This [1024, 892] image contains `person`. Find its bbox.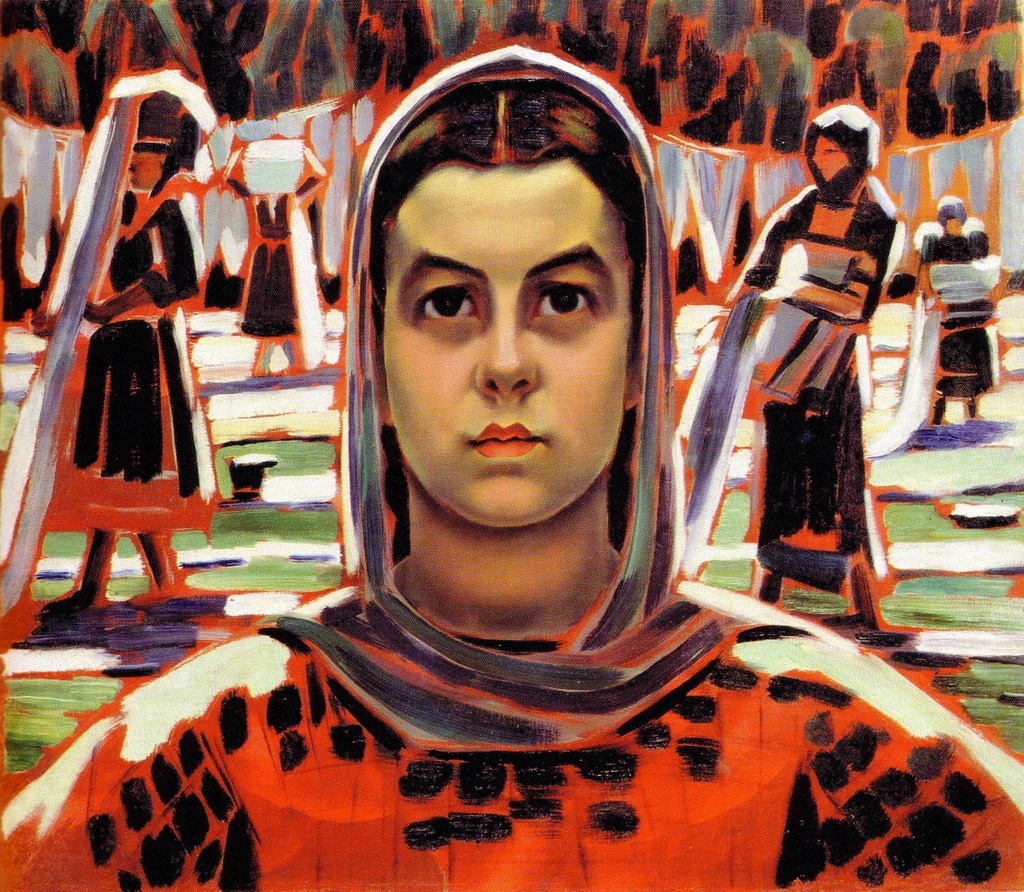
[x1=0, y1=39, x2=1023, y2=891].
